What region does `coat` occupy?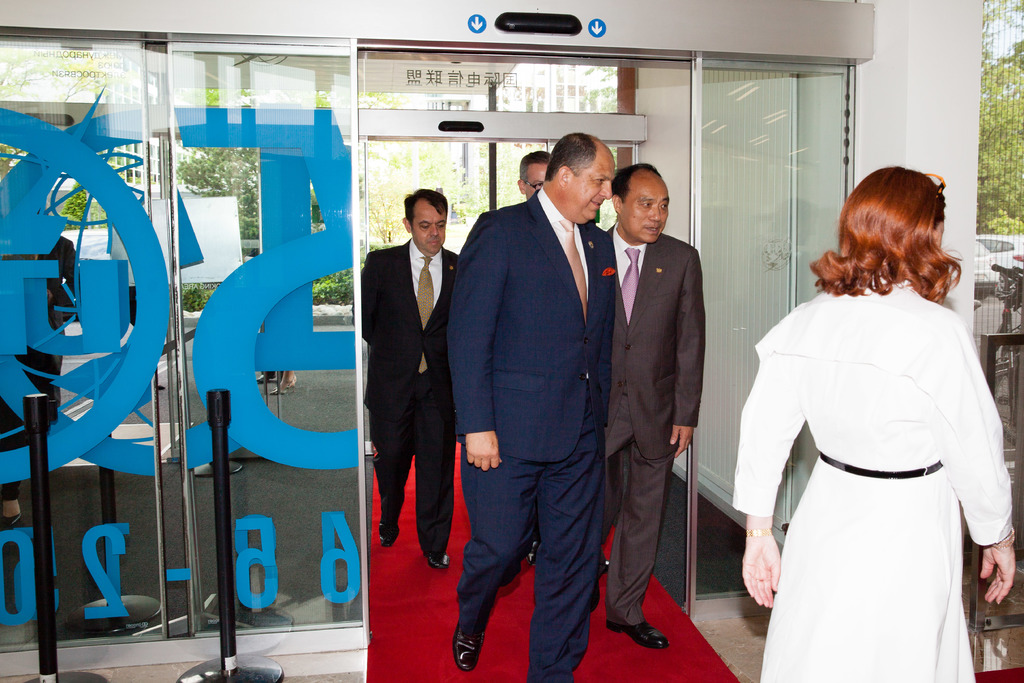
crop(446, 187, 615, 463).
